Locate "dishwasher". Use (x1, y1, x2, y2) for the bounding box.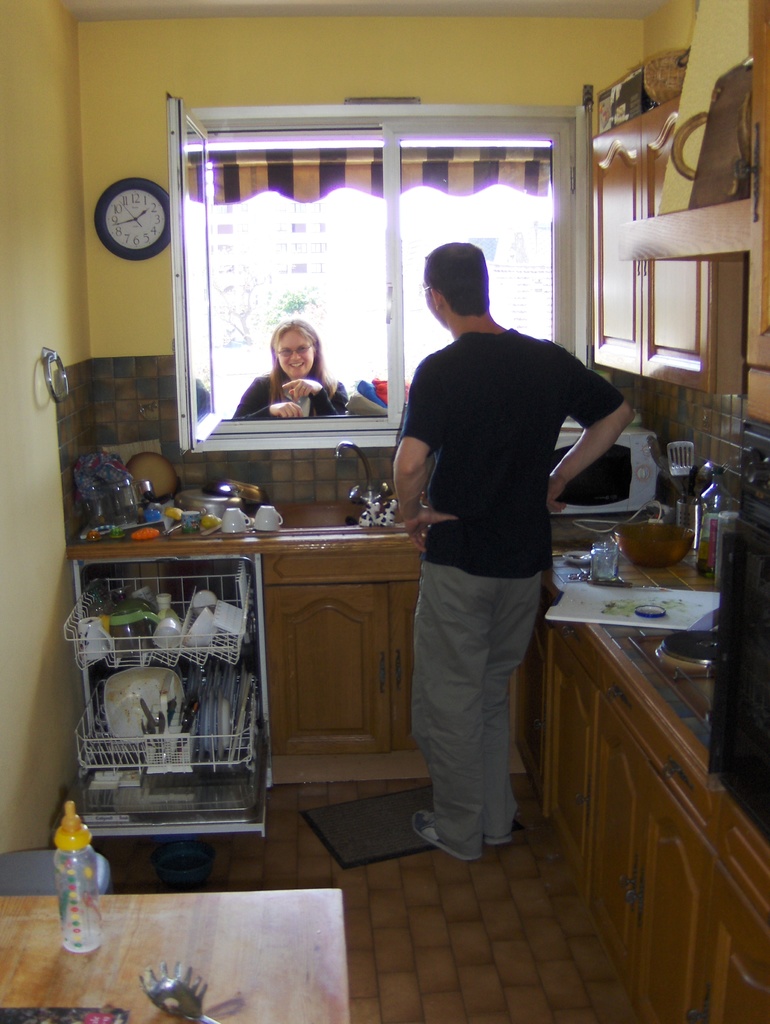
(67, 560, 273, 833).
